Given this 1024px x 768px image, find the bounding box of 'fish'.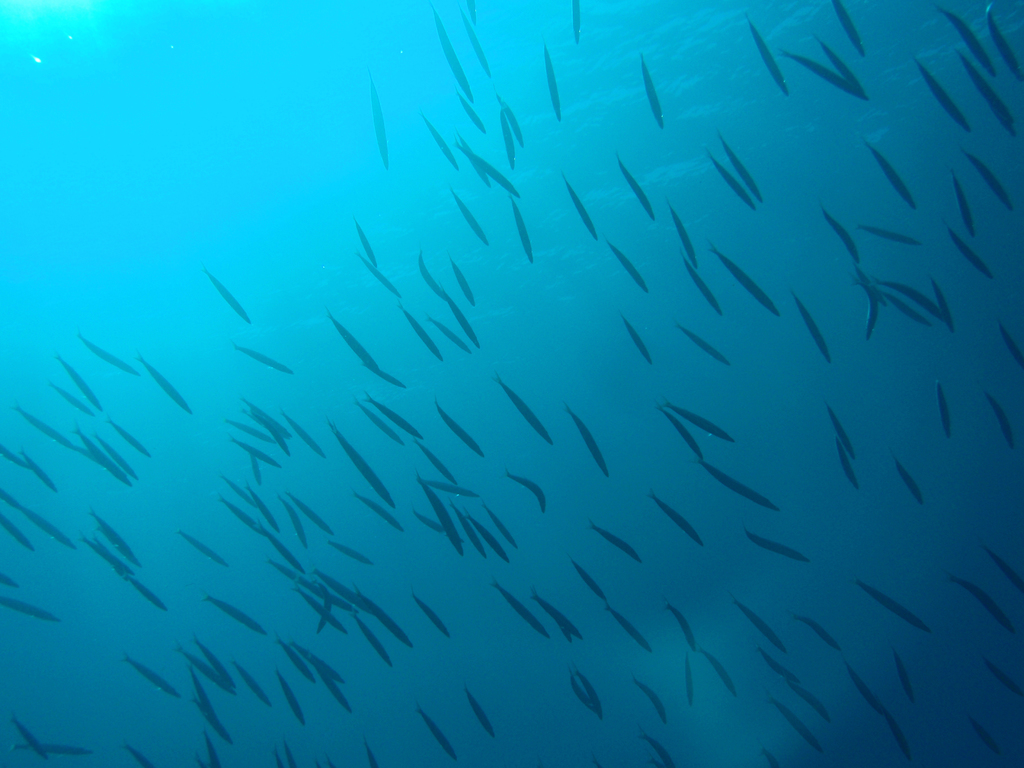
bbox=[858, 226, 923, 248].
